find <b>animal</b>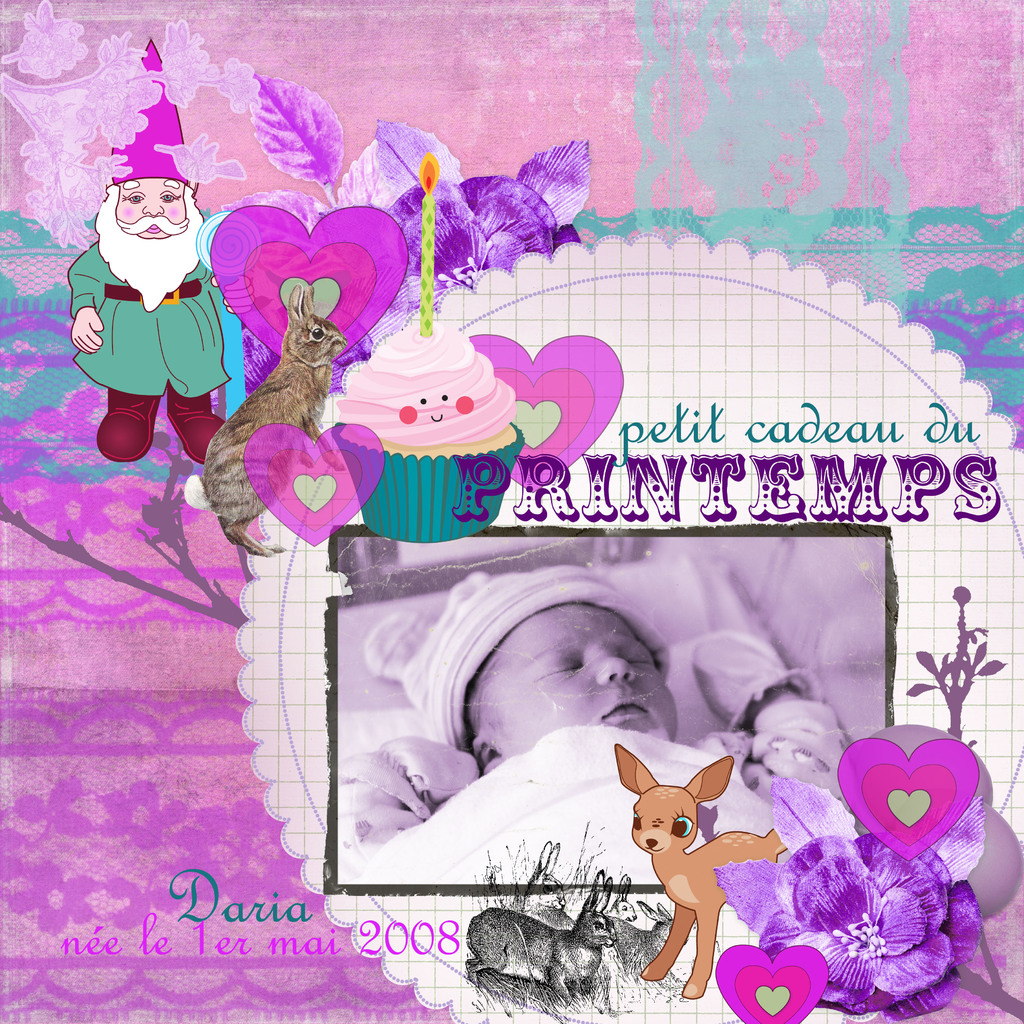
bbox=(602, 870, 637, 924)
